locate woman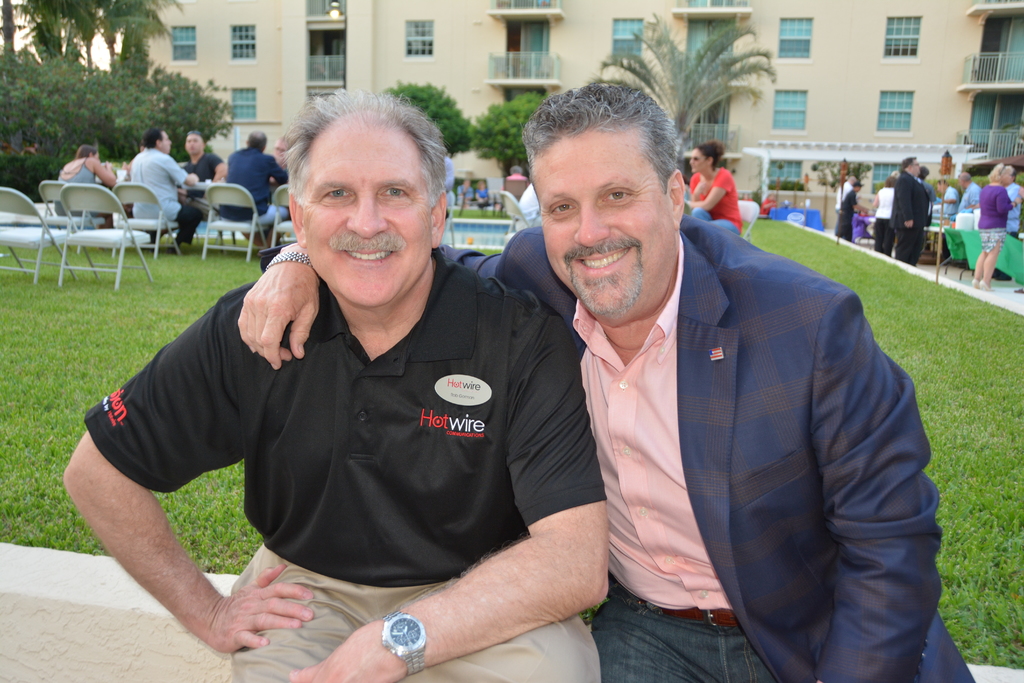
left=963, top=163, right=1018, bottom=292
